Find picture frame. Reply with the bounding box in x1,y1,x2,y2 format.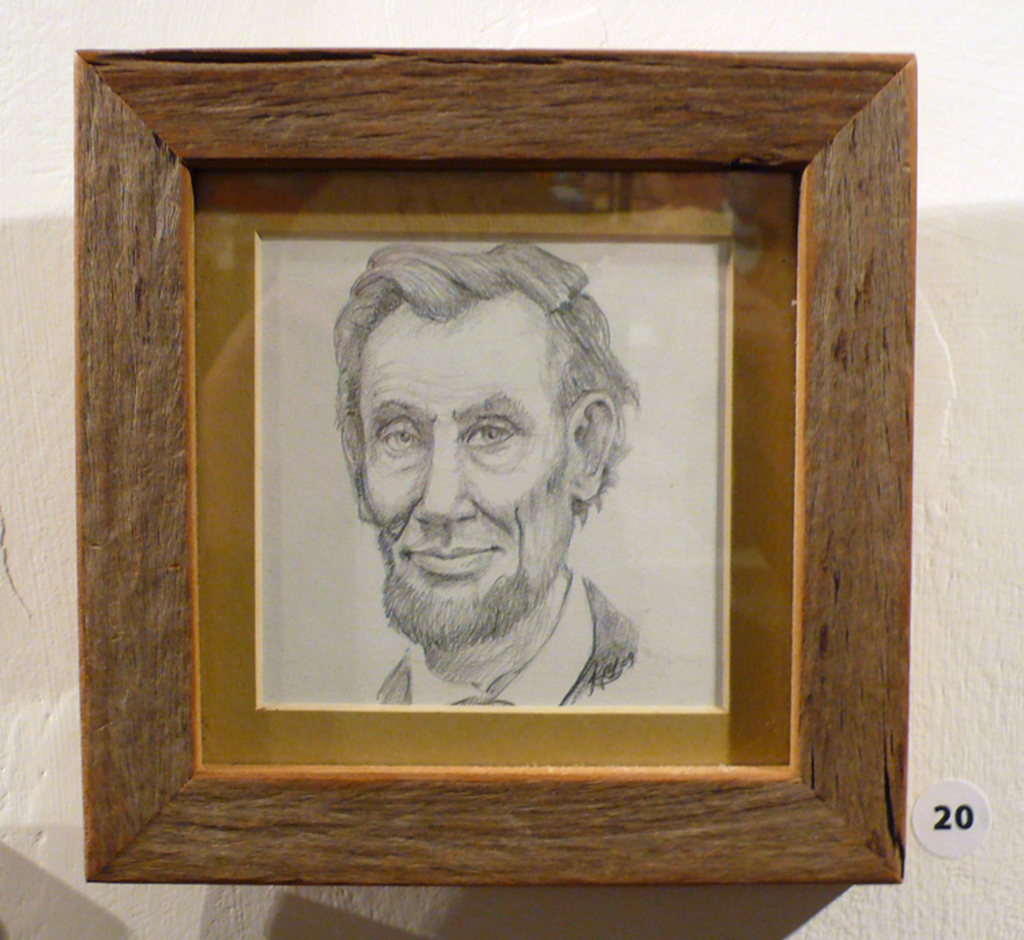
85,43,934,895.
